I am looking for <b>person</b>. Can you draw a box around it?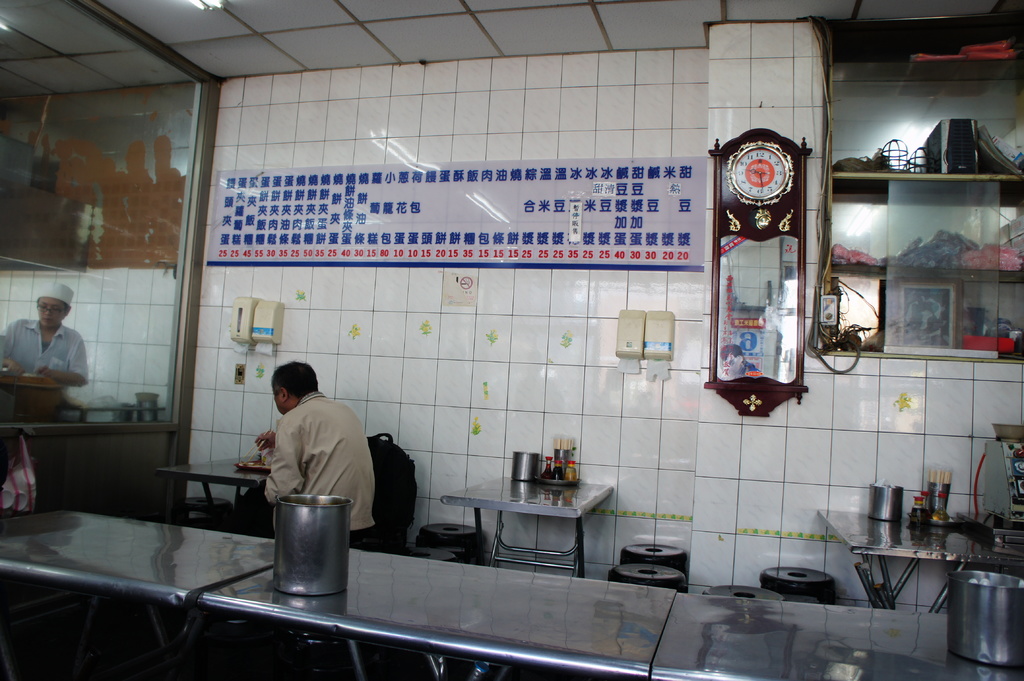
Sure, the bounding box is x1=0 y1=282 x2=95 y2=390.
